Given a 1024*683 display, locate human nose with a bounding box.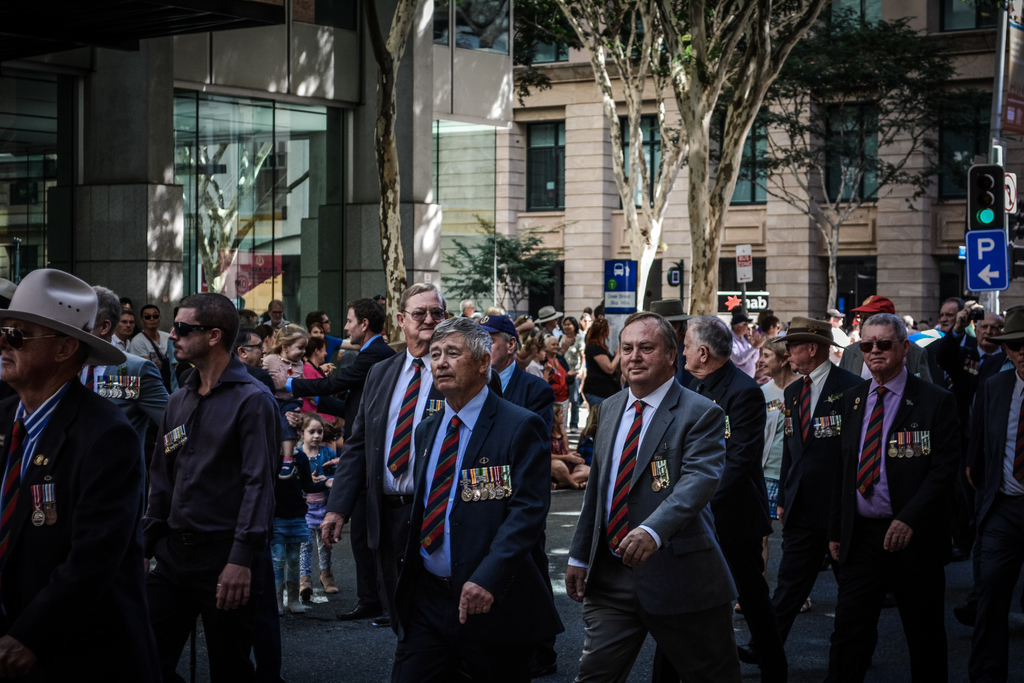
Located: 868/342/881/354.
